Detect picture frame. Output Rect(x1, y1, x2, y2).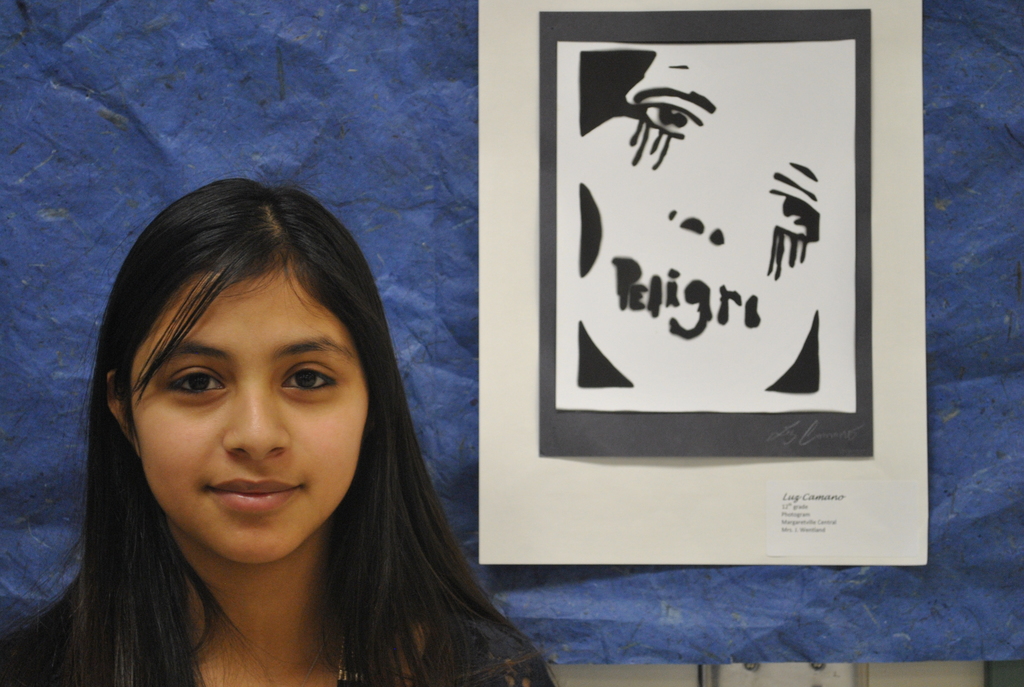
Rect(477, 3, 936, 568).
